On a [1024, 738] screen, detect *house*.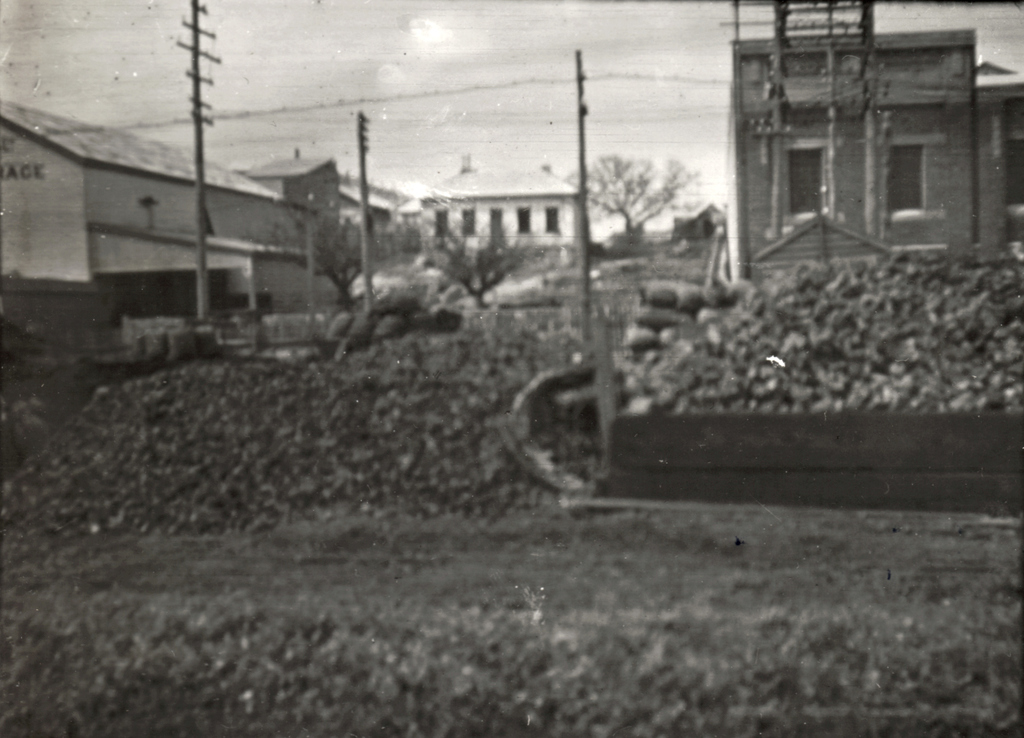
left=335, top=172, right=403, bottom=238.
